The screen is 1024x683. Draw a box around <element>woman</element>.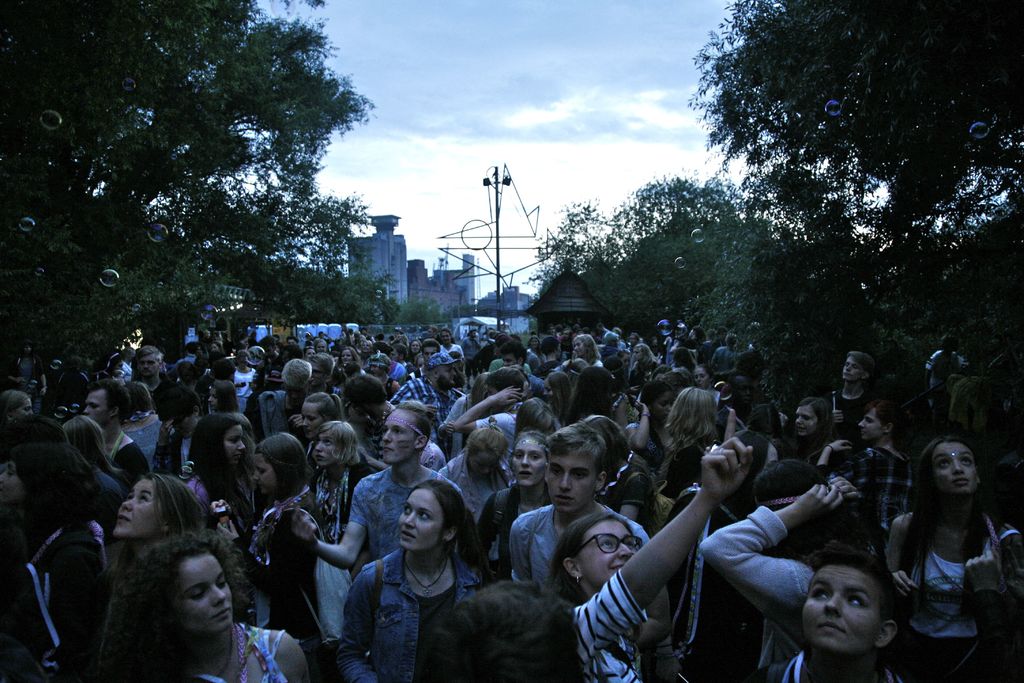
(x1=0, y1=439, x2=120, y2=682).
